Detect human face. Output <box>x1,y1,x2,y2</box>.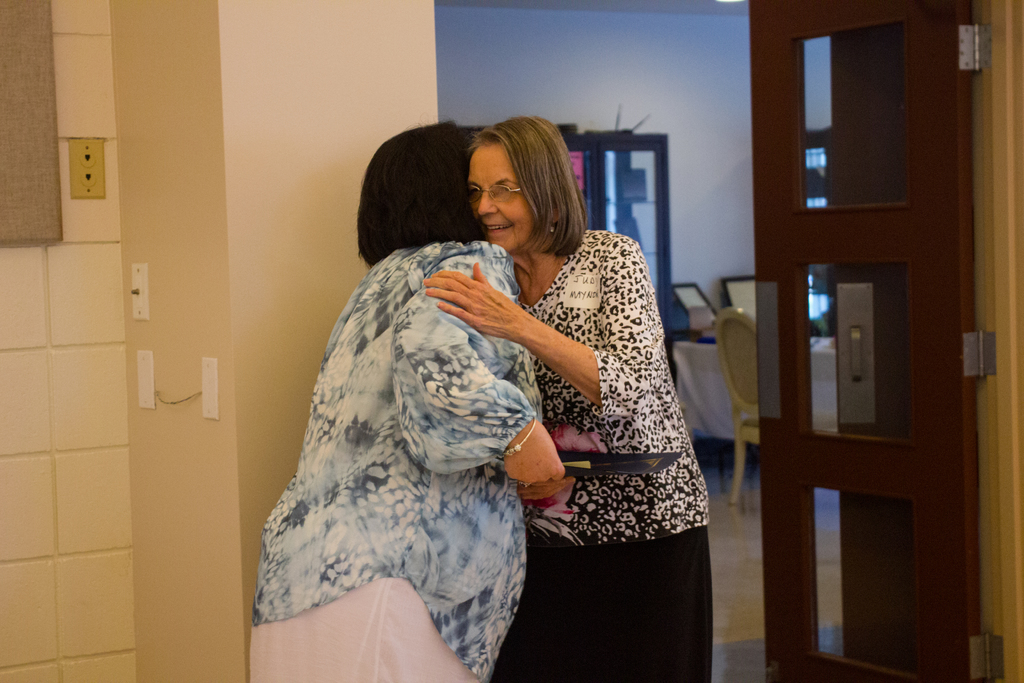
<box>470,145,538,251</box>.
